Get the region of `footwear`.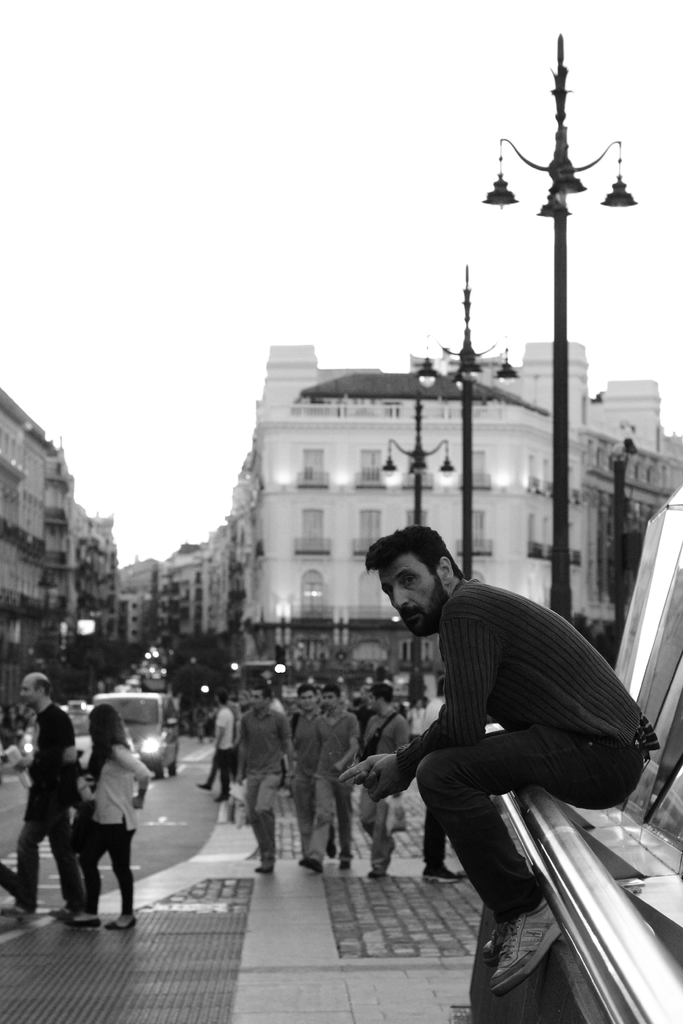
detection(337, 865, 355, 874).
